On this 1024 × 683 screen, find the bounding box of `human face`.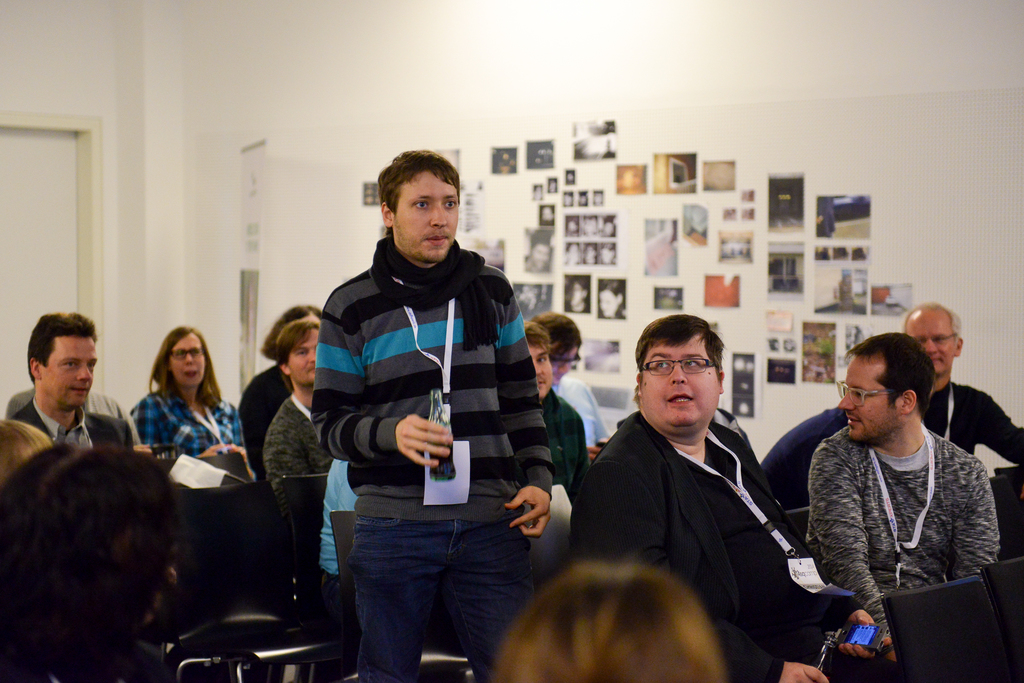
Bounding box: [left=570, top=283, right=580, bottom=306].
